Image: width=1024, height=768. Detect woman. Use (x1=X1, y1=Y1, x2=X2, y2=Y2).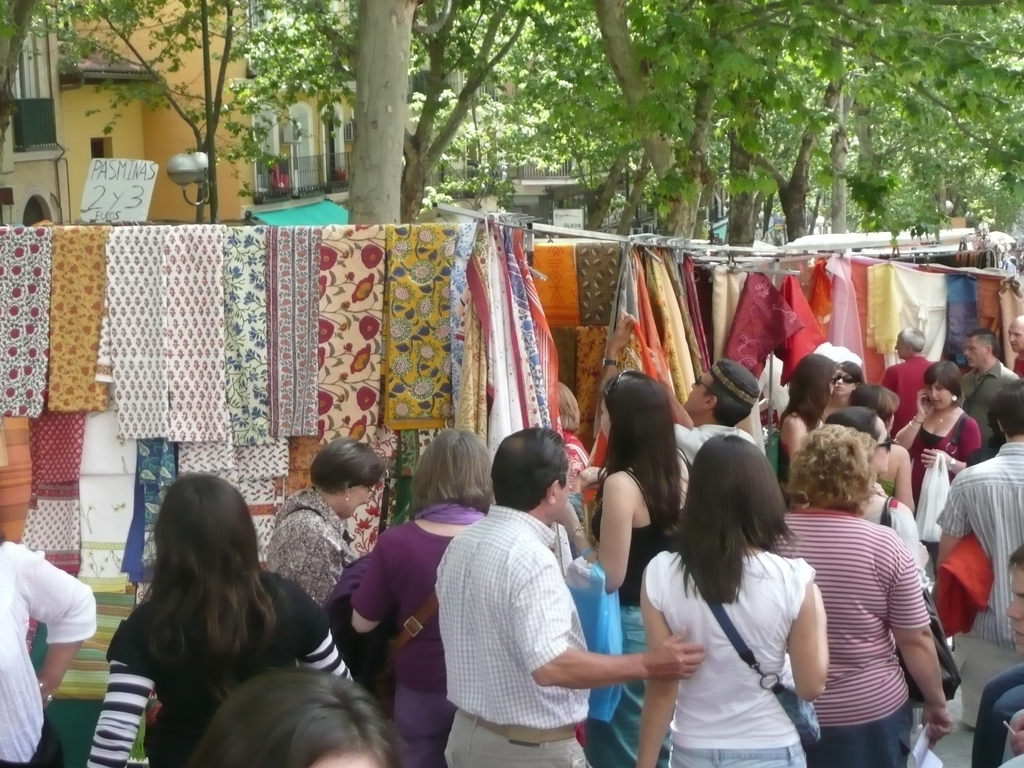
(x1=267, y1=435, x2=385, y2=613).
